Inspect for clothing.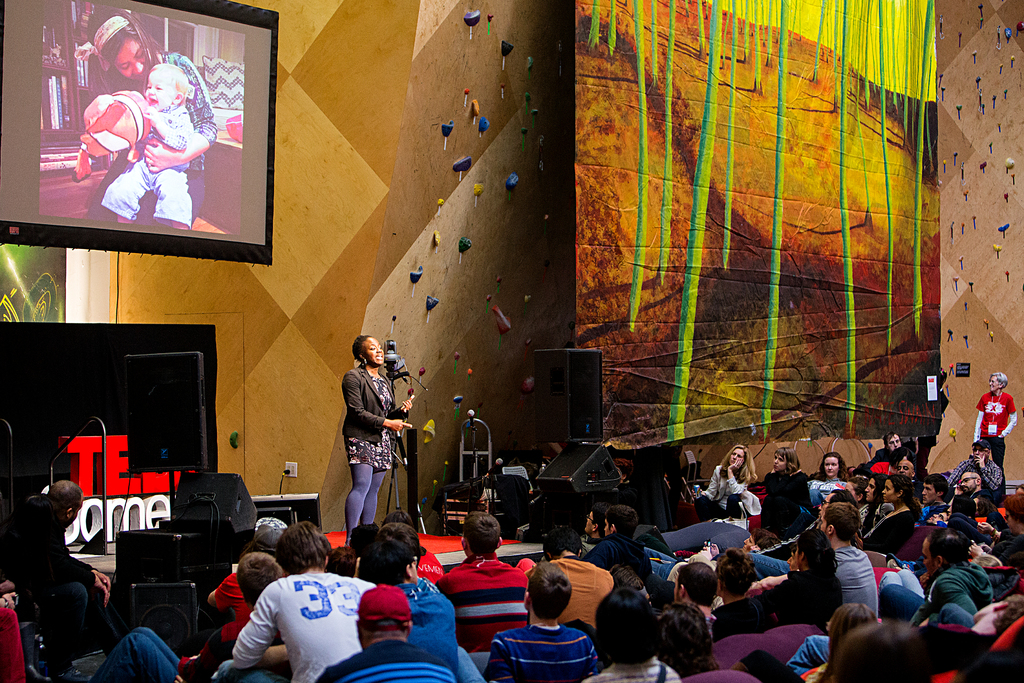
Inspection: bbox(3, 494, 124, 656).
